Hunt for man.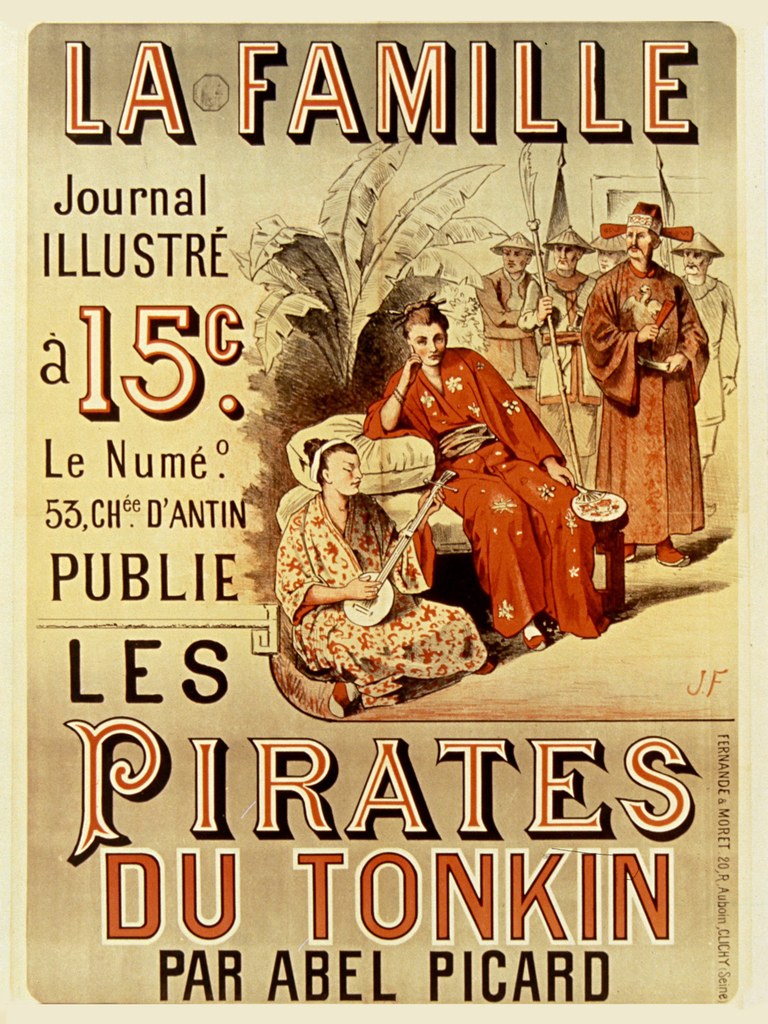
Hunted down at Rect(520, 223, 612, 486).
